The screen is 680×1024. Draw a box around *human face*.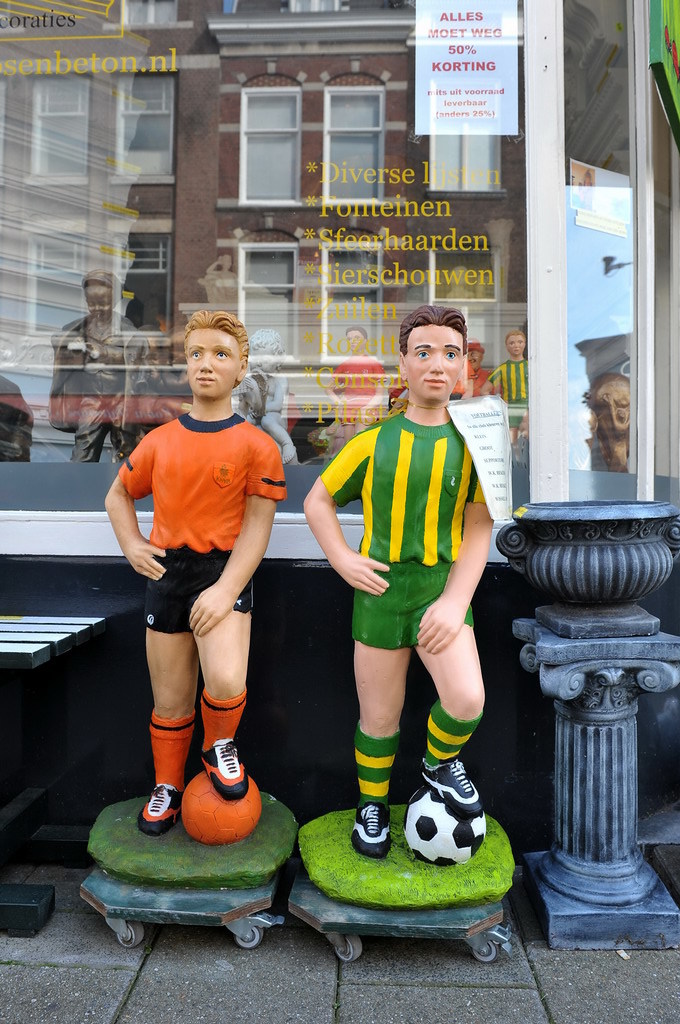
bbox(509, 334, 523, 357).
